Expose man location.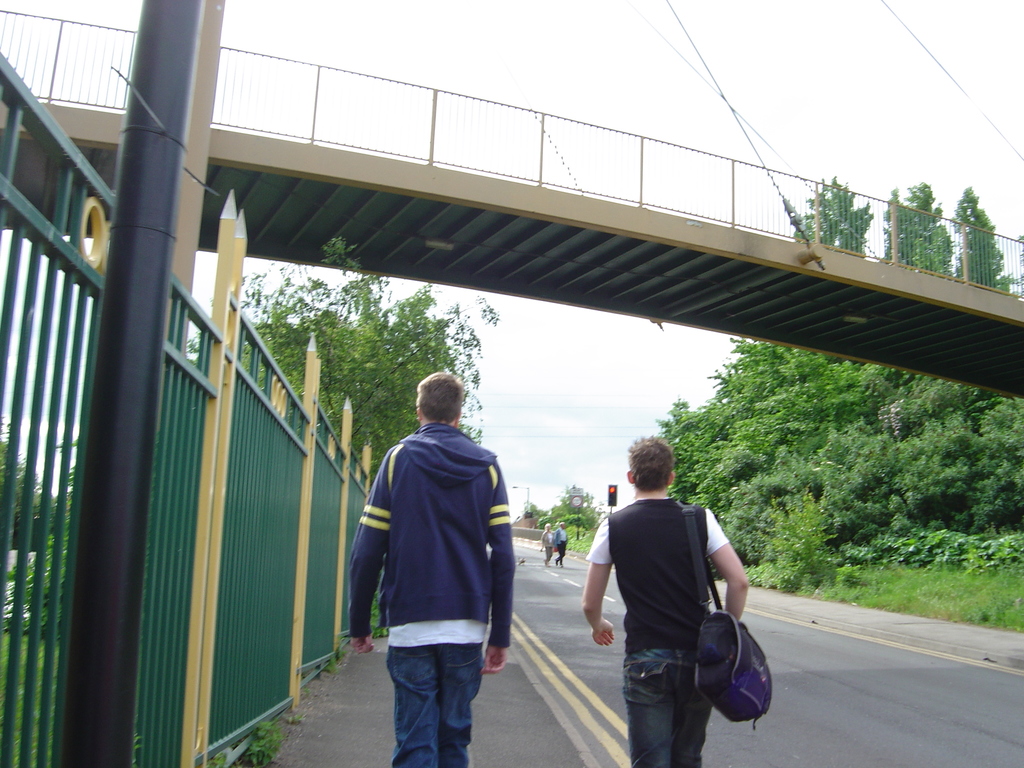
Exposed at 556, 520, 570, 566.
